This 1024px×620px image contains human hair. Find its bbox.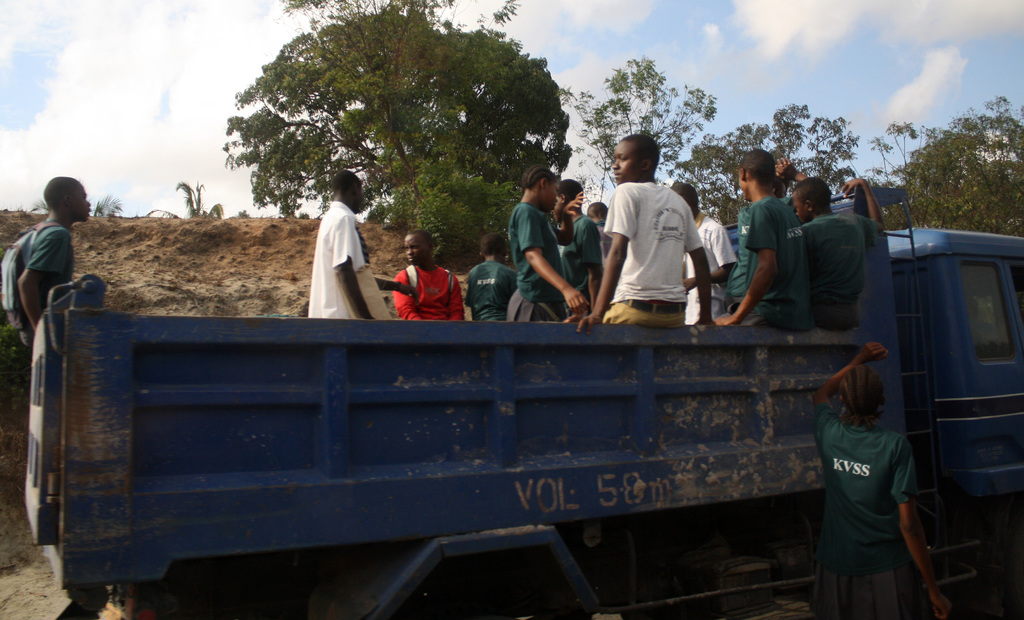
{"left": 739, "top": 148, "right": 775, "bottom": 187}.
